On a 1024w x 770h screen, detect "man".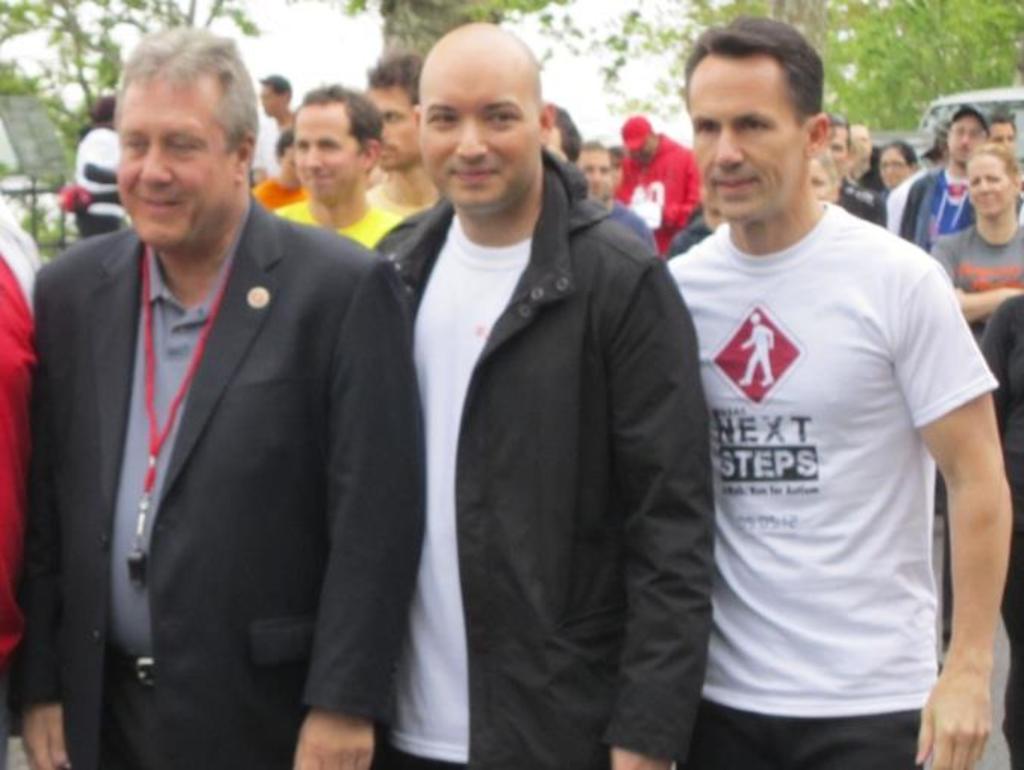
901, 94, 1022, 255.
